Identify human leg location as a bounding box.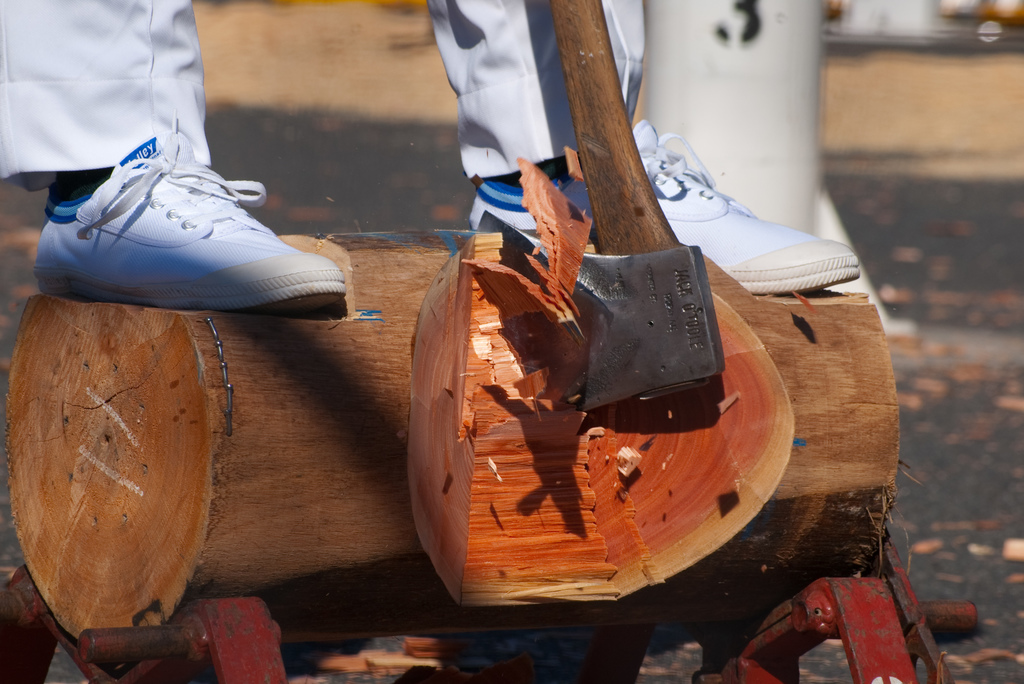
429, 0, 862, 297.
